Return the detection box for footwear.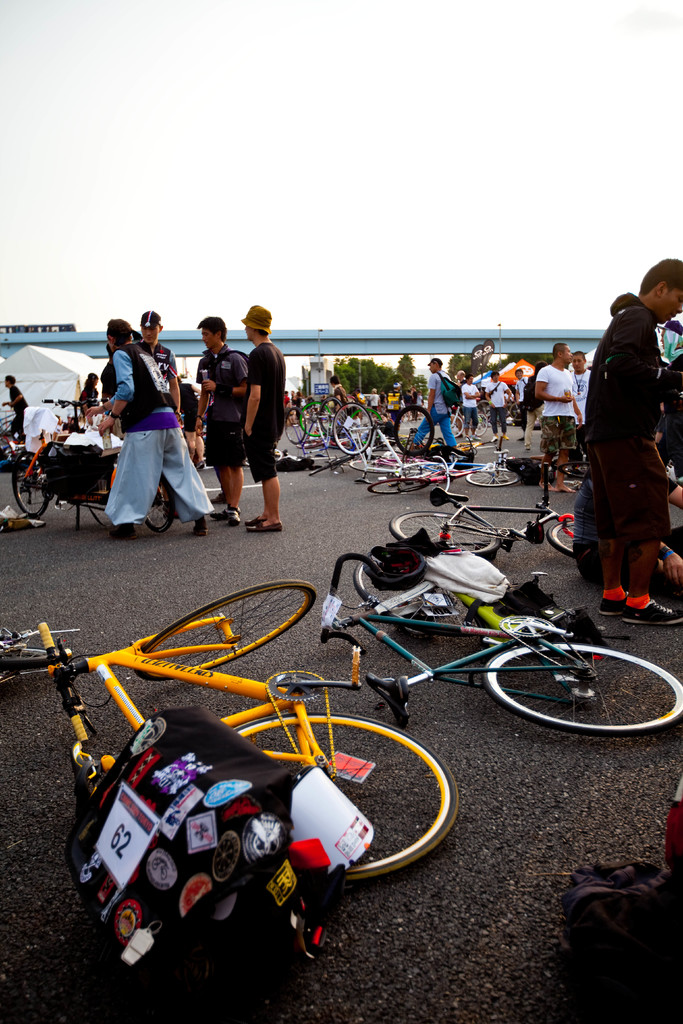
(x1=541, y1=483, x2=568, y2=494).
